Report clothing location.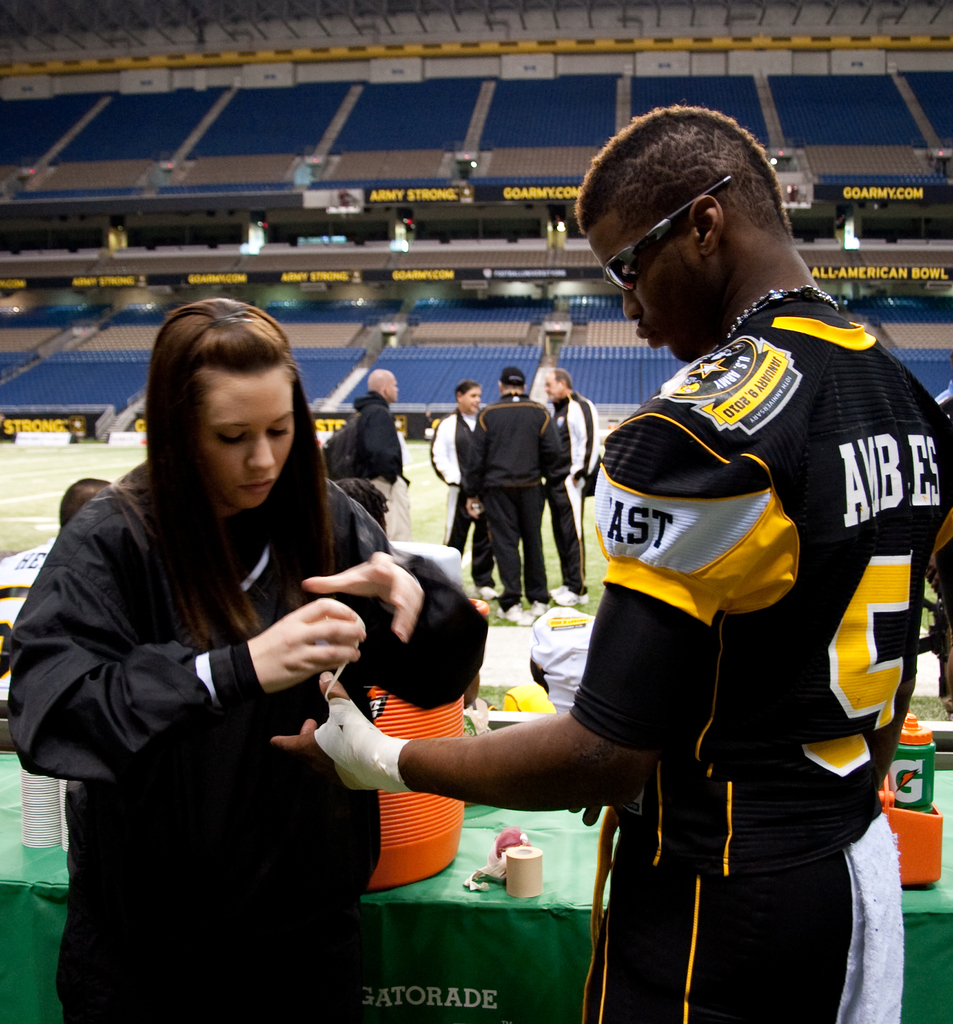
Report: region(430, 409, 481, 575).
